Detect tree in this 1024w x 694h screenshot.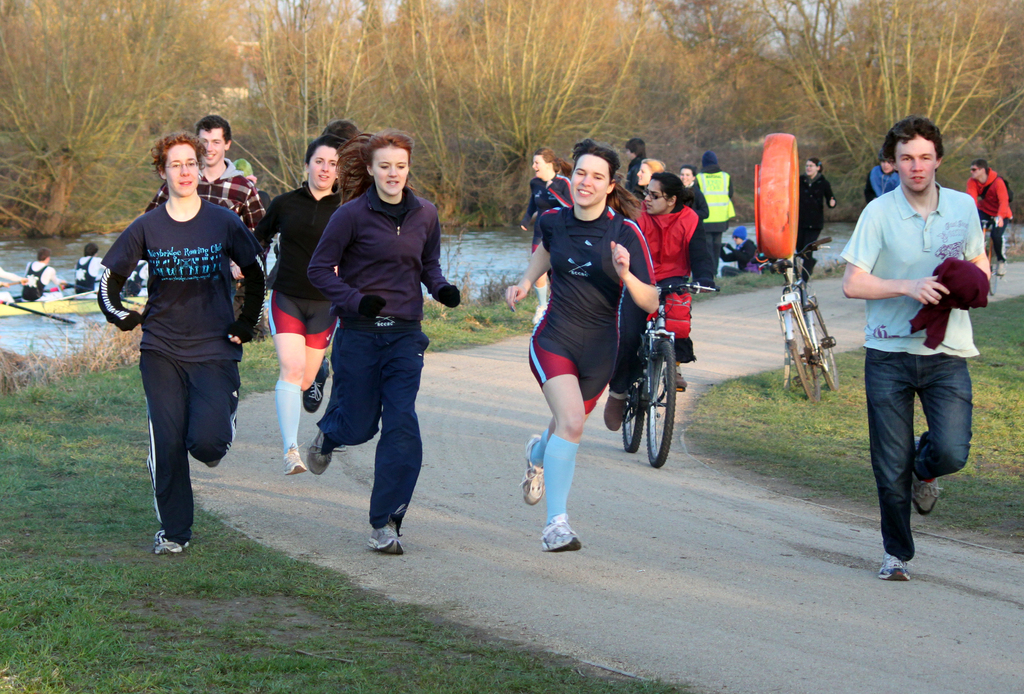
Detection: x1=604 y1=0 x2=792 y2=176.
